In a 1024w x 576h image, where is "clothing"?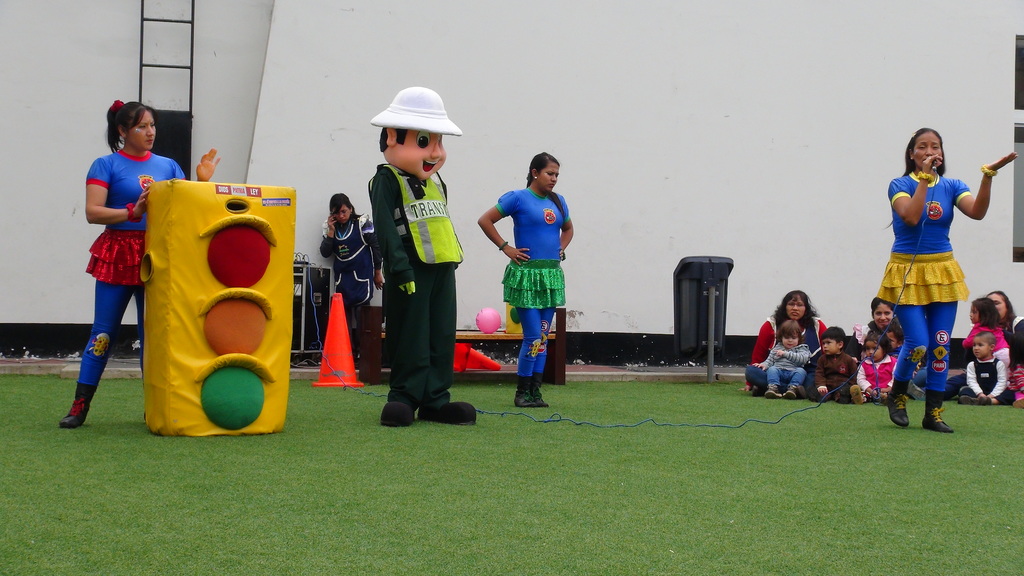
BBox(486, 187, 570, 388).
